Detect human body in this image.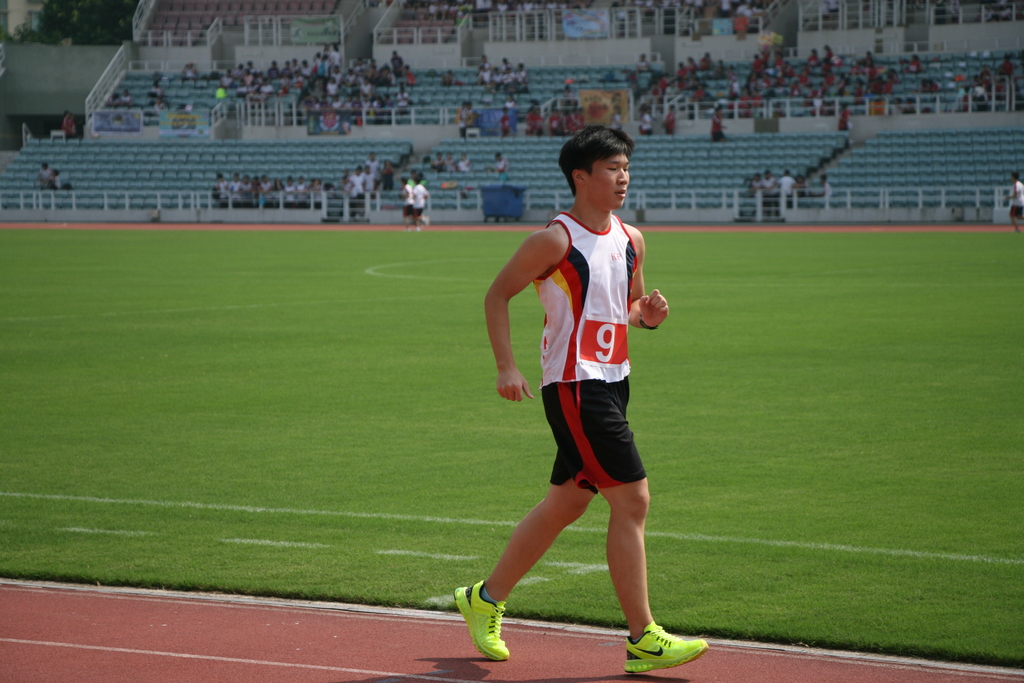
Detection: {"x1": 761, "y1": 179, "x2": 778, "y2": 195}.
